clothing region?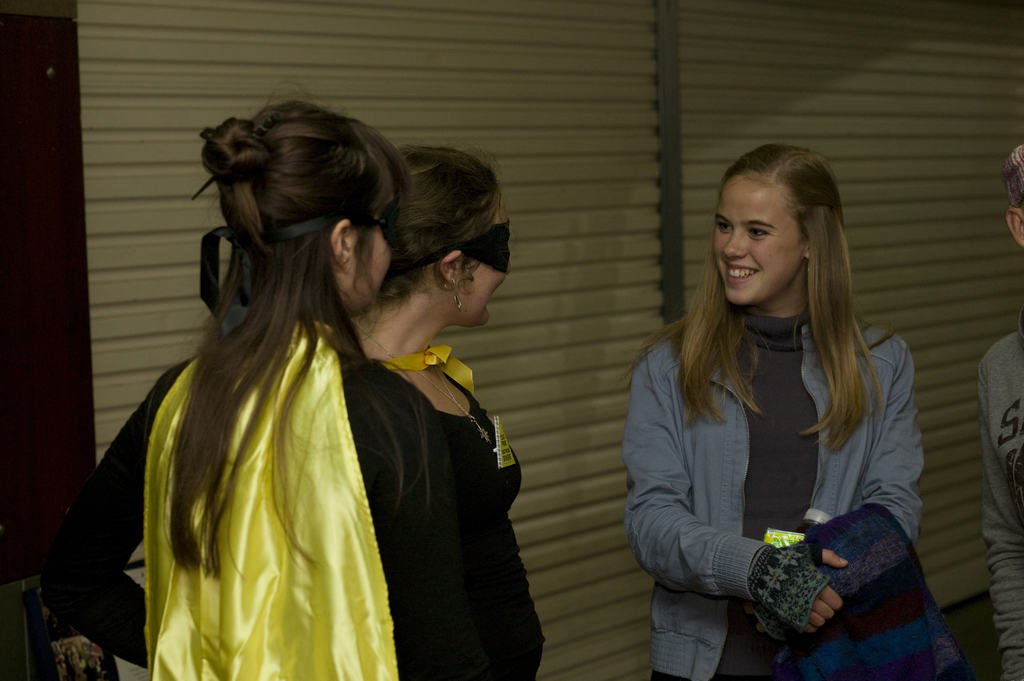
x1=31, y1=308, x2=439, y2=680
